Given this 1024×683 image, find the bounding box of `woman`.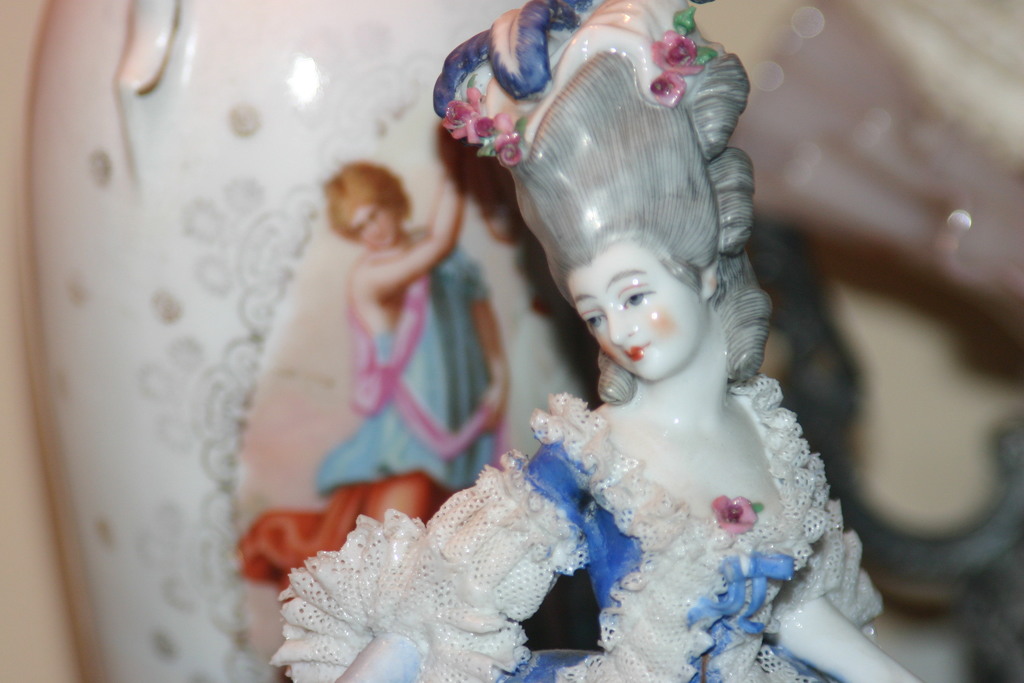
[236,126,508,592].
